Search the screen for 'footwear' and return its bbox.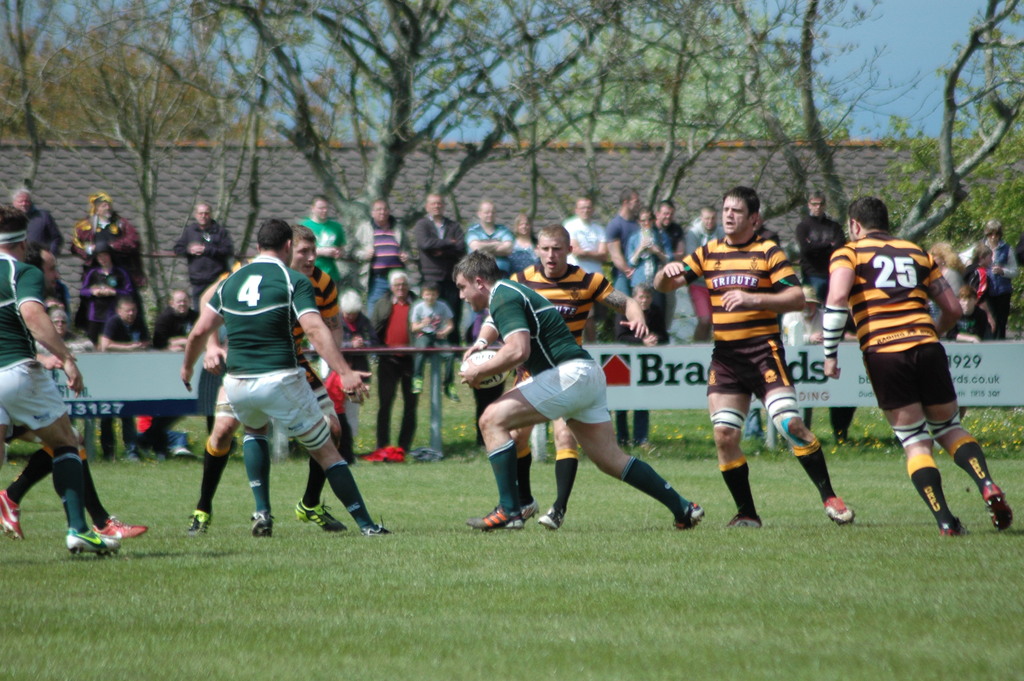
Found: (296,499,353,537).
